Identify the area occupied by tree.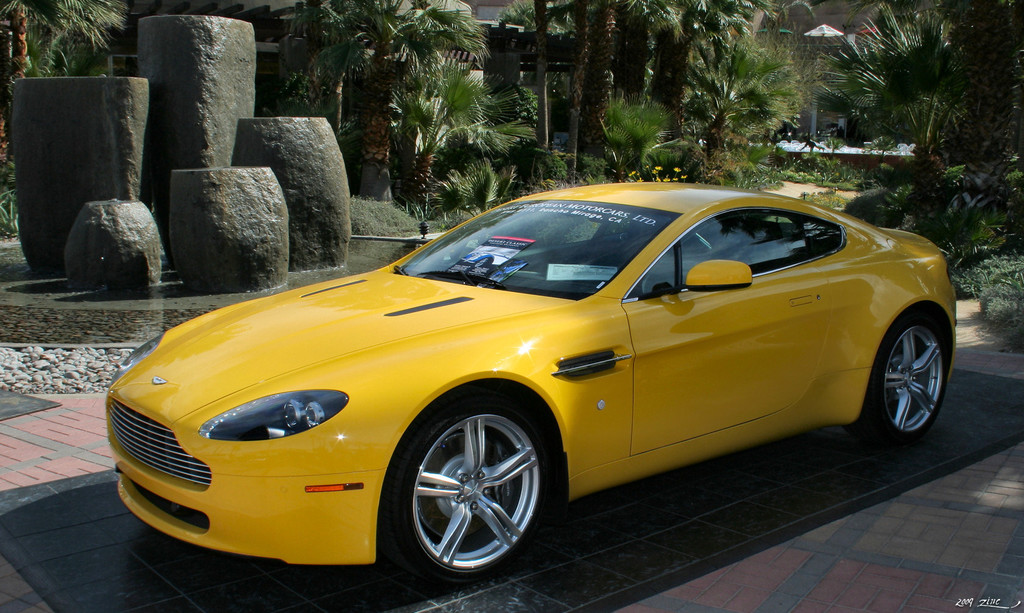
Area: l=255, t=0, r=776, b=187.
